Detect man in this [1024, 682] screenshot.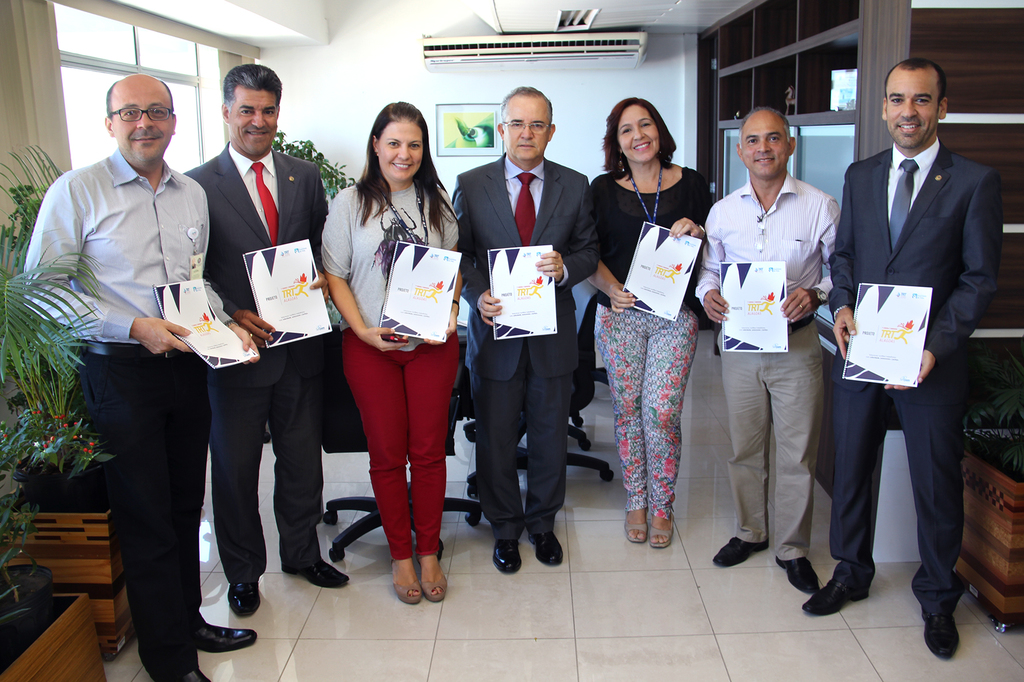
Detection: x1=452 y1=86 x2=600 y2=575.
